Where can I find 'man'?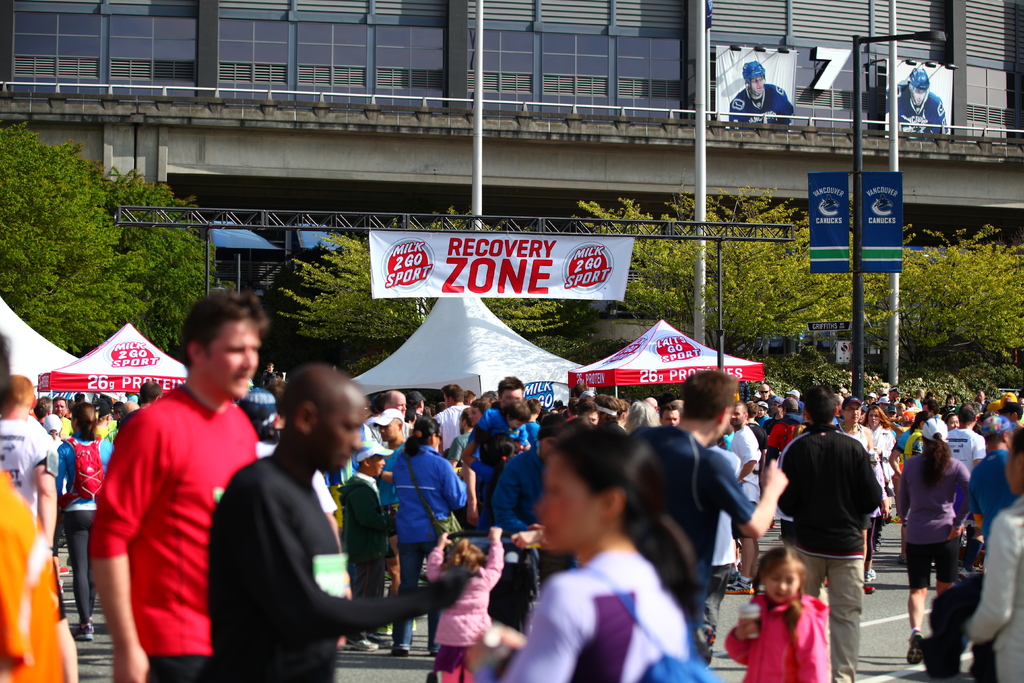
You can find it at {"x1": 595, "y1": 396, "x2": 622, "y2": 422}.
